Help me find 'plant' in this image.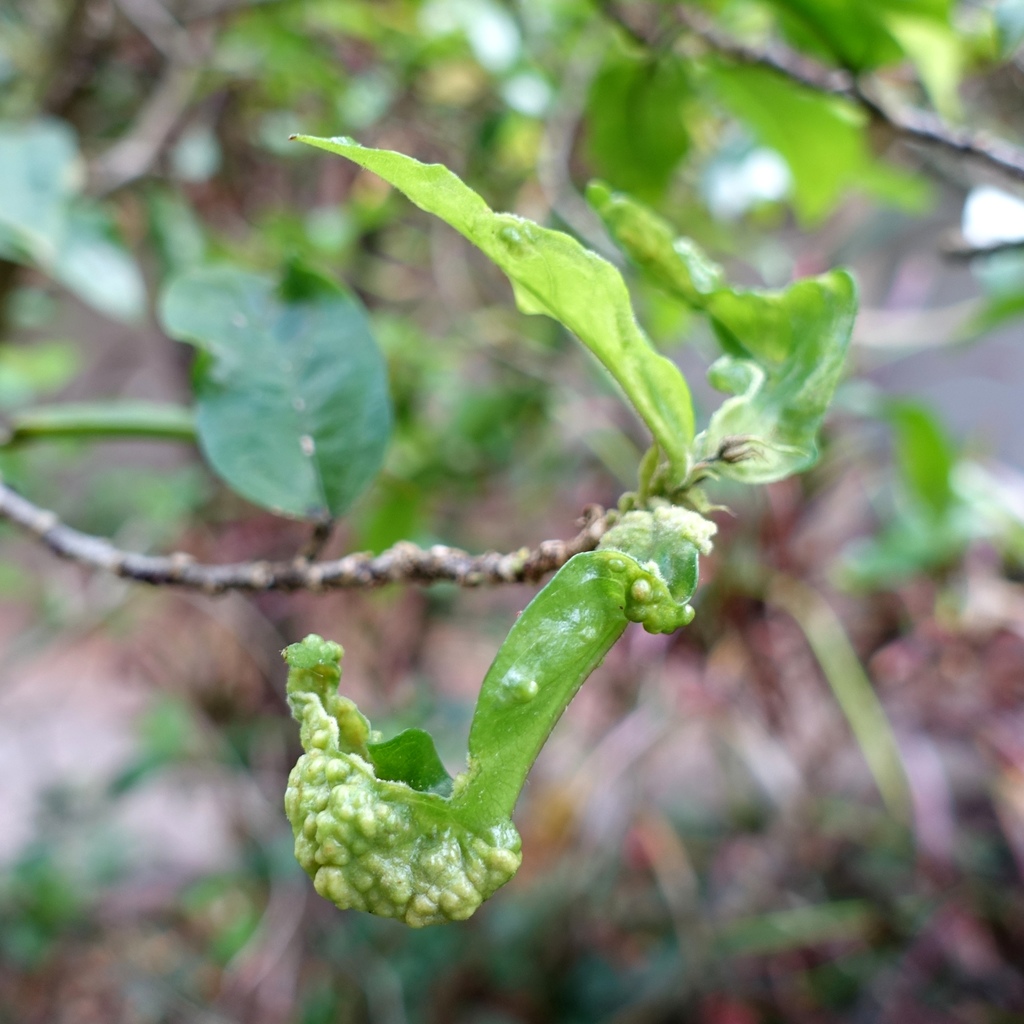
Found it: (x1=24, y1=8, x2=949, y2=1023).
